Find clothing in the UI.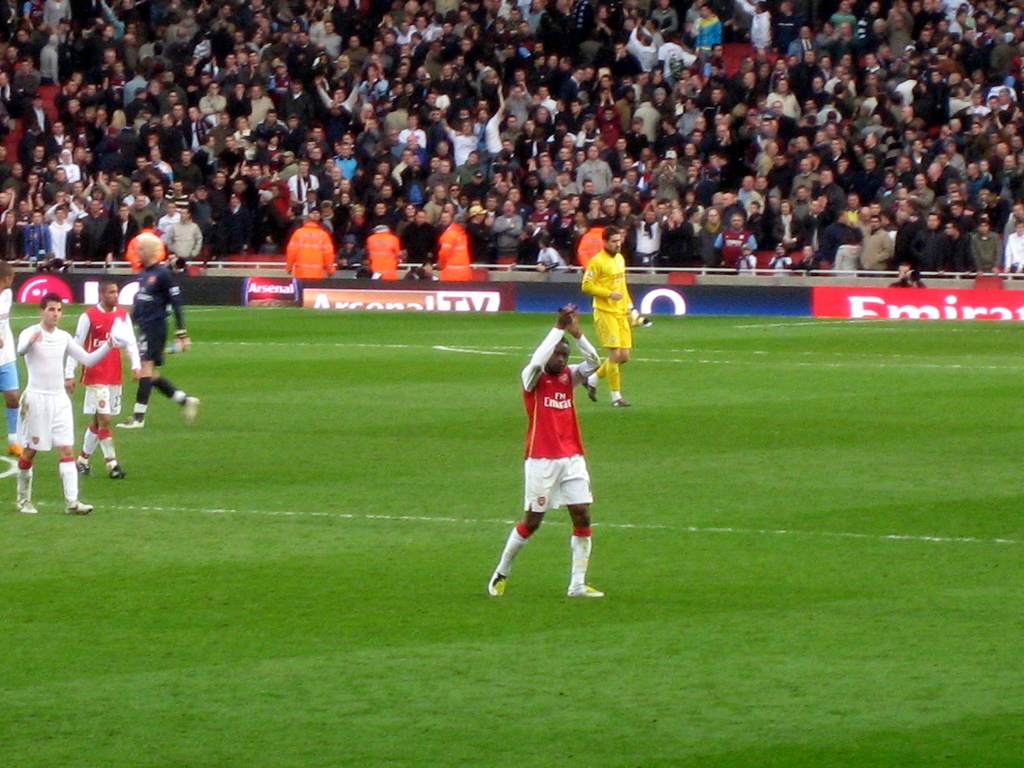
UI element at {"left": 125, "top": 262, "right": 188, "bottom": 365}.
